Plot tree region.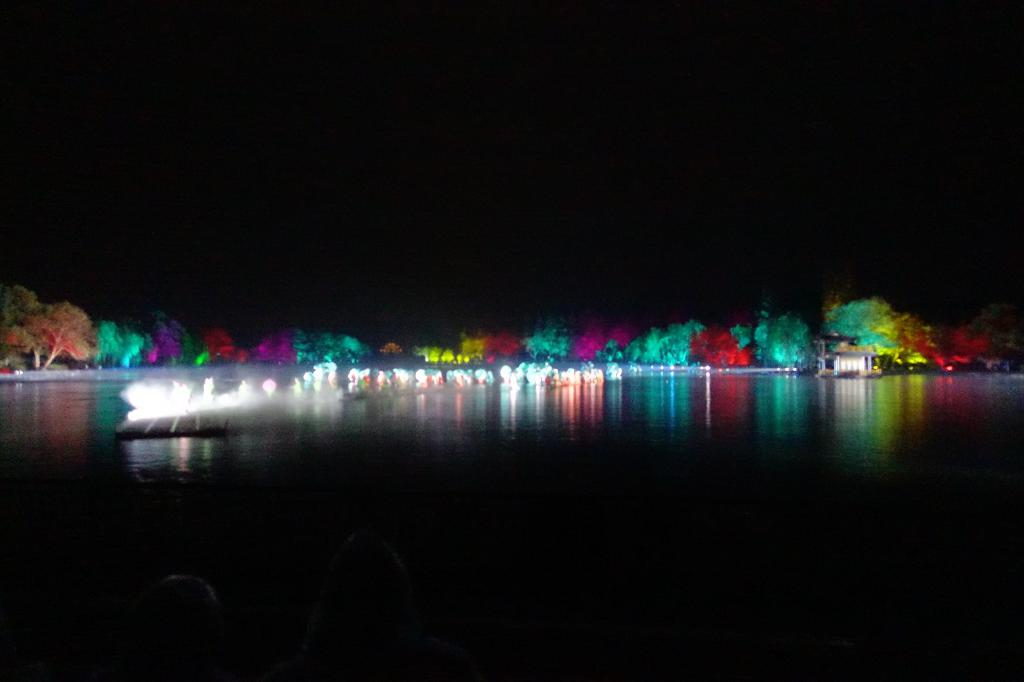
Plotted at 715,325,772,369.
